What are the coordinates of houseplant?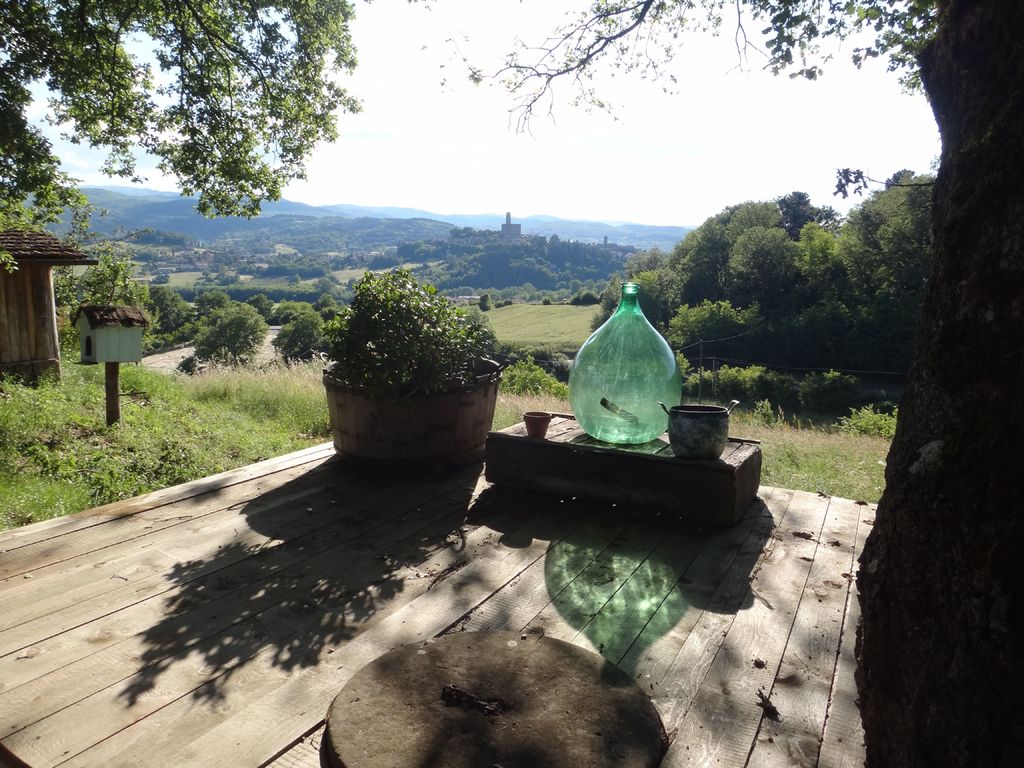
BBox(306, 246, 509, 468).
